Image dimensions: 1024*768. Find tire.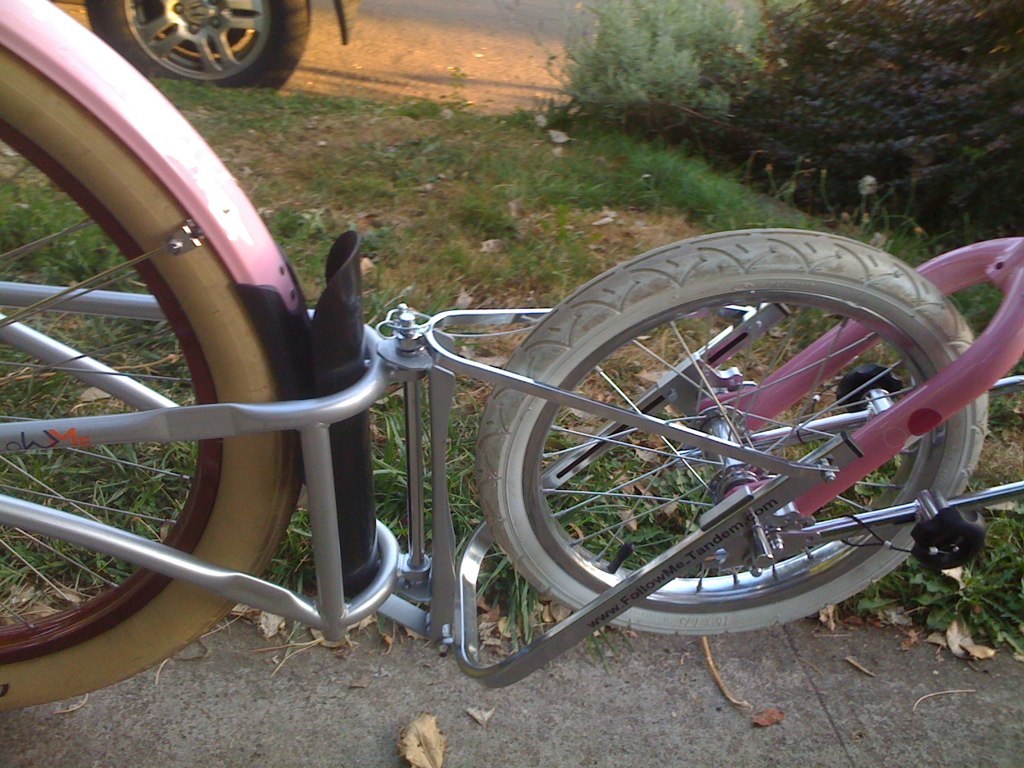
detection(474, 228, 990, 640).
